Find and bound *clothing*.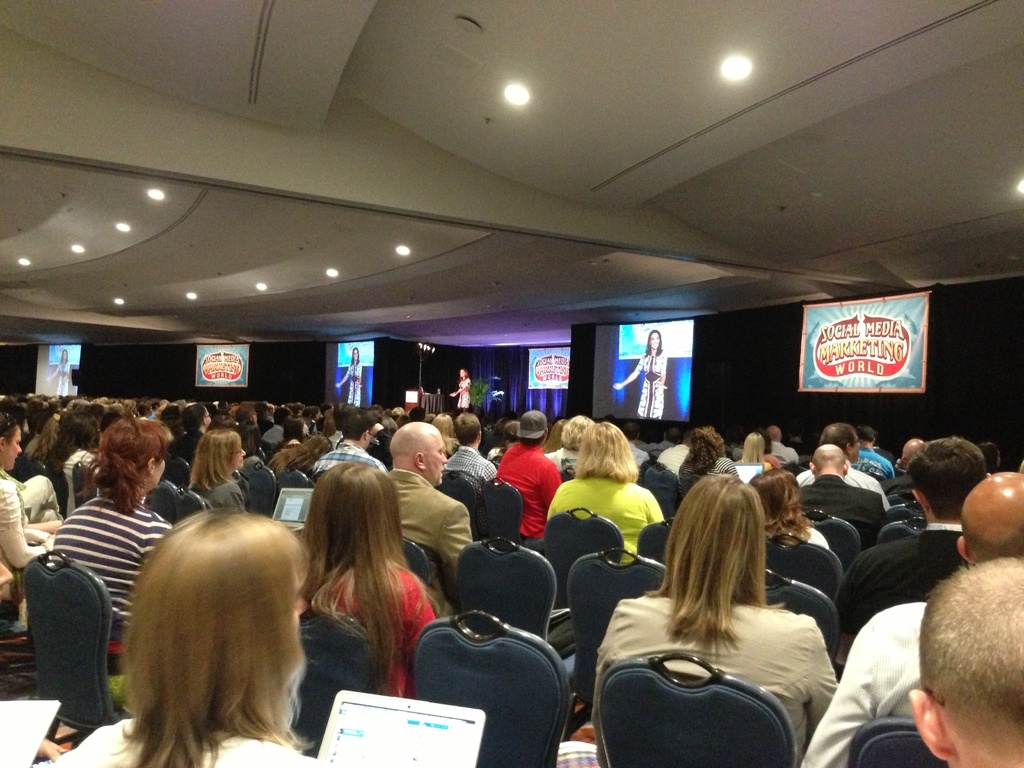
Bound: box=[49, 358, 70, 394].
